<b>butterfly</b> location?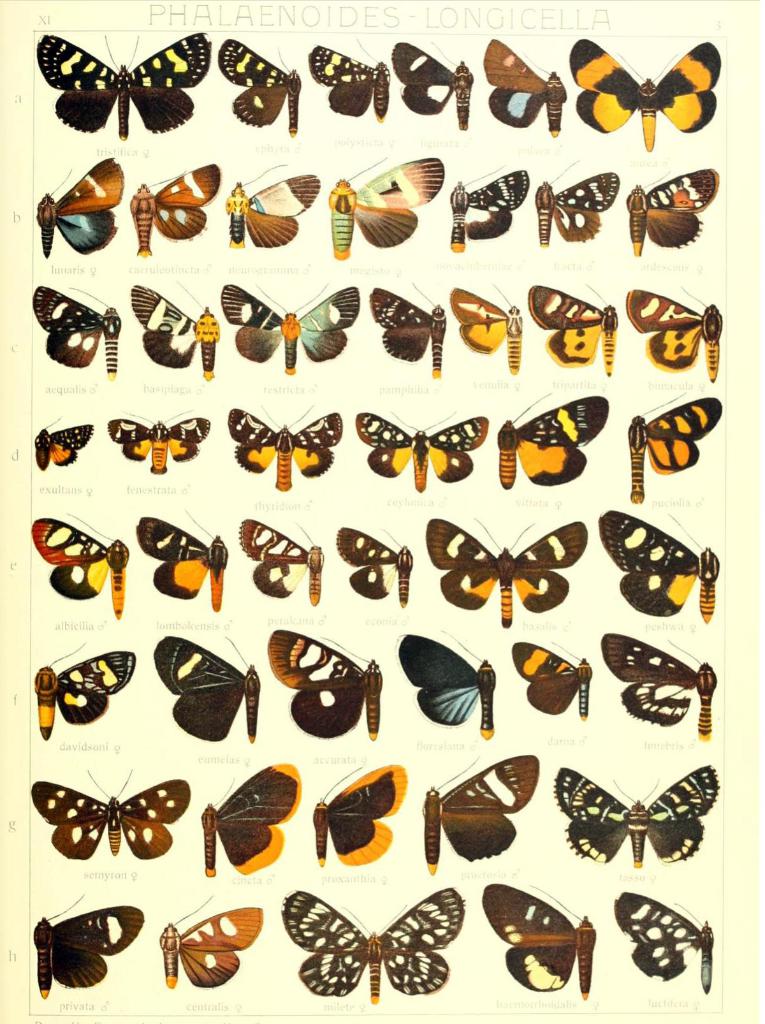
box(28, 517, 126, 617)
